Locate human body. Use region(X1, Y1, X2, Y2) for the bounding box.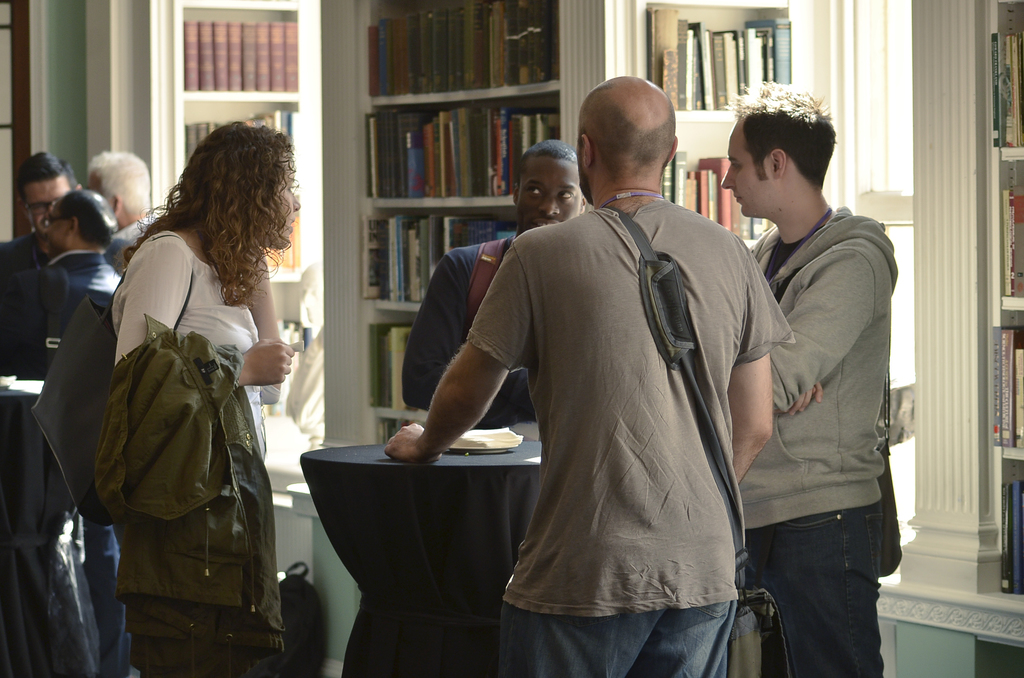
region(716, 85, 885, 677).
